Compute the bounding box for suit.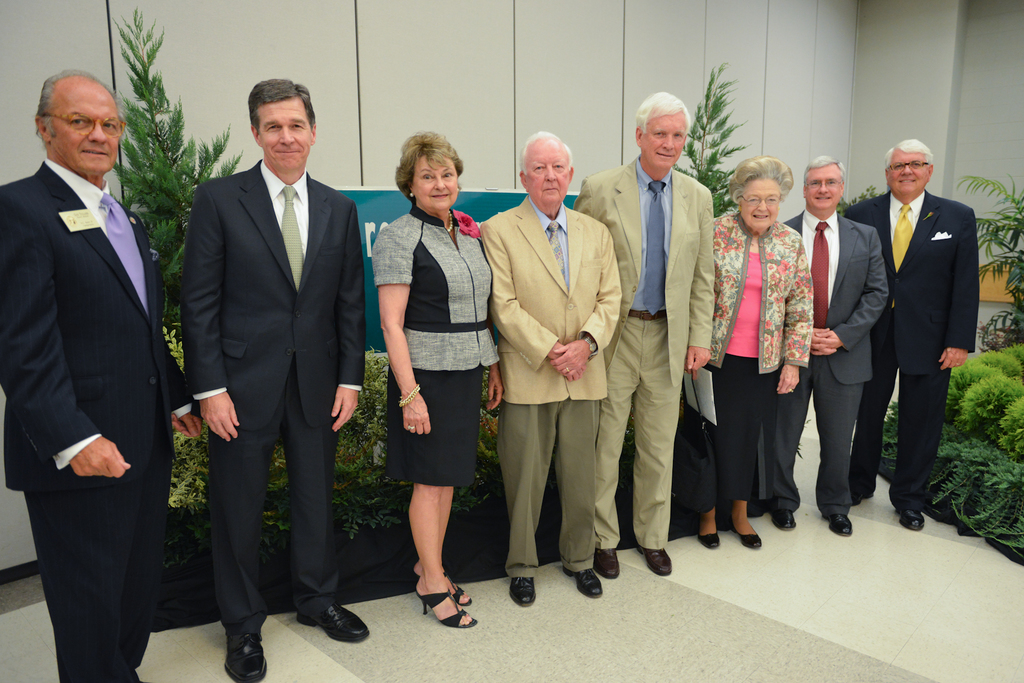
<box>0,159,193,682</box>.
